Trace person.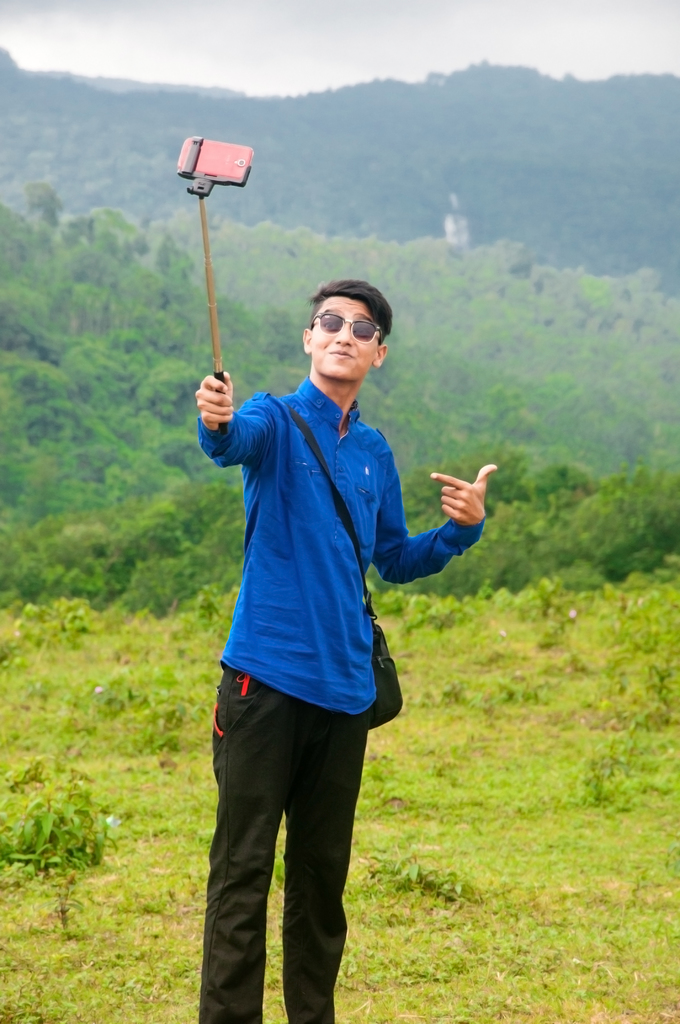
Traced to x1=193, y1=278, x2=498, y2=1023.
